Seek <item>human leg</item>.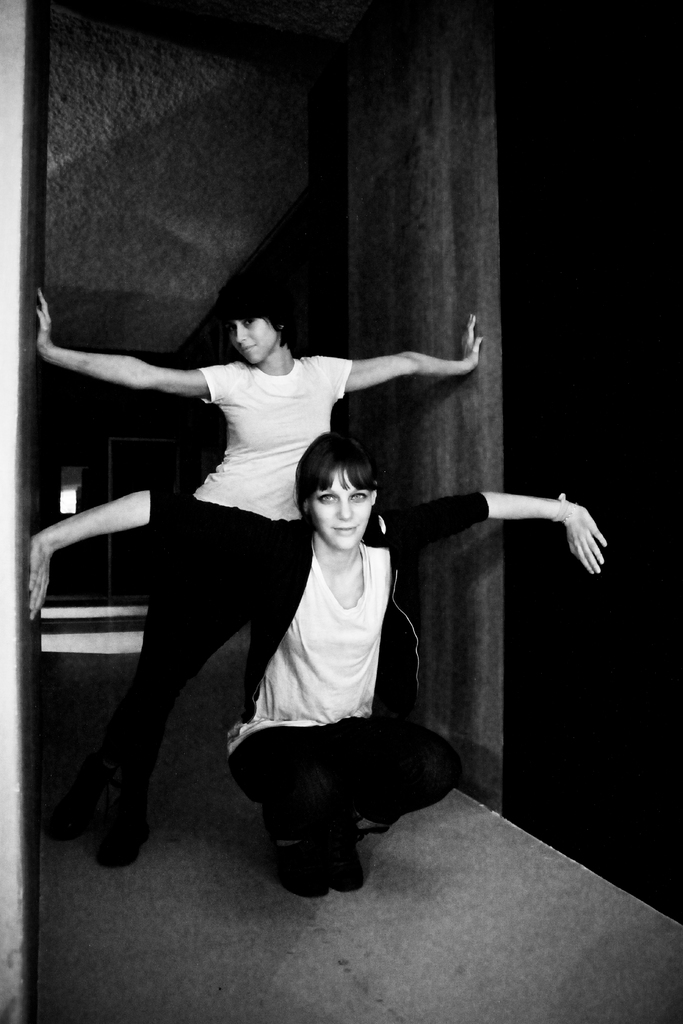
bbox=(256, 524, 311, 624).
